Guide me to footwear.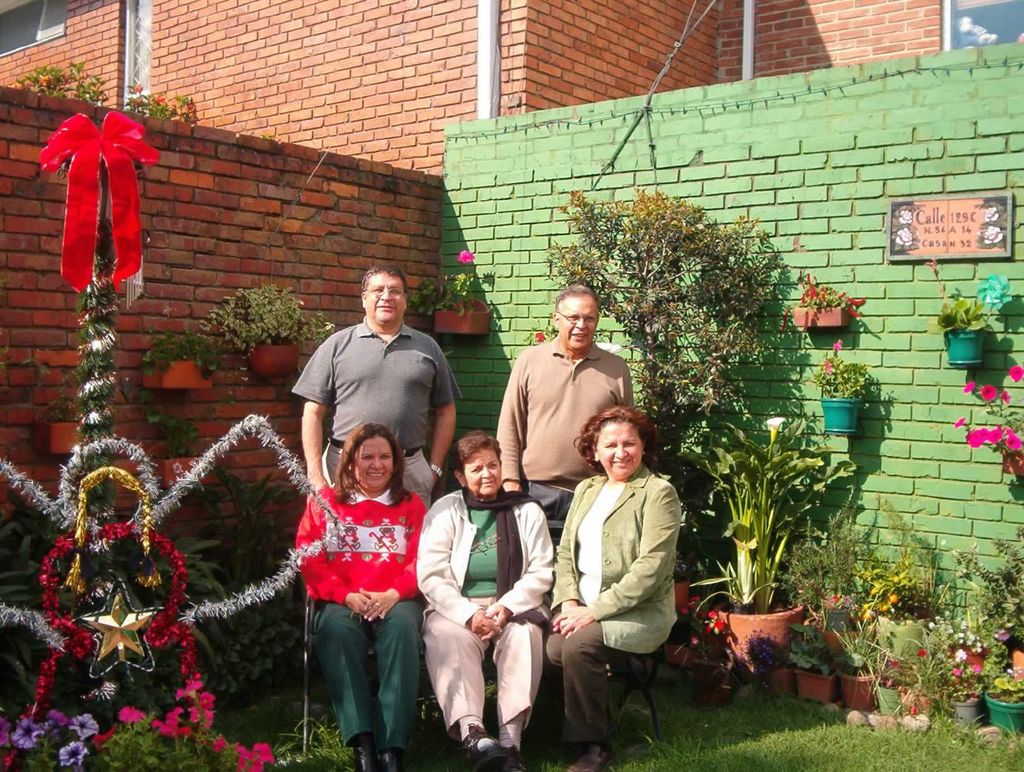
Guidance: {"left": 456, "top": 710, "right": 502, "bottom": 771}.
